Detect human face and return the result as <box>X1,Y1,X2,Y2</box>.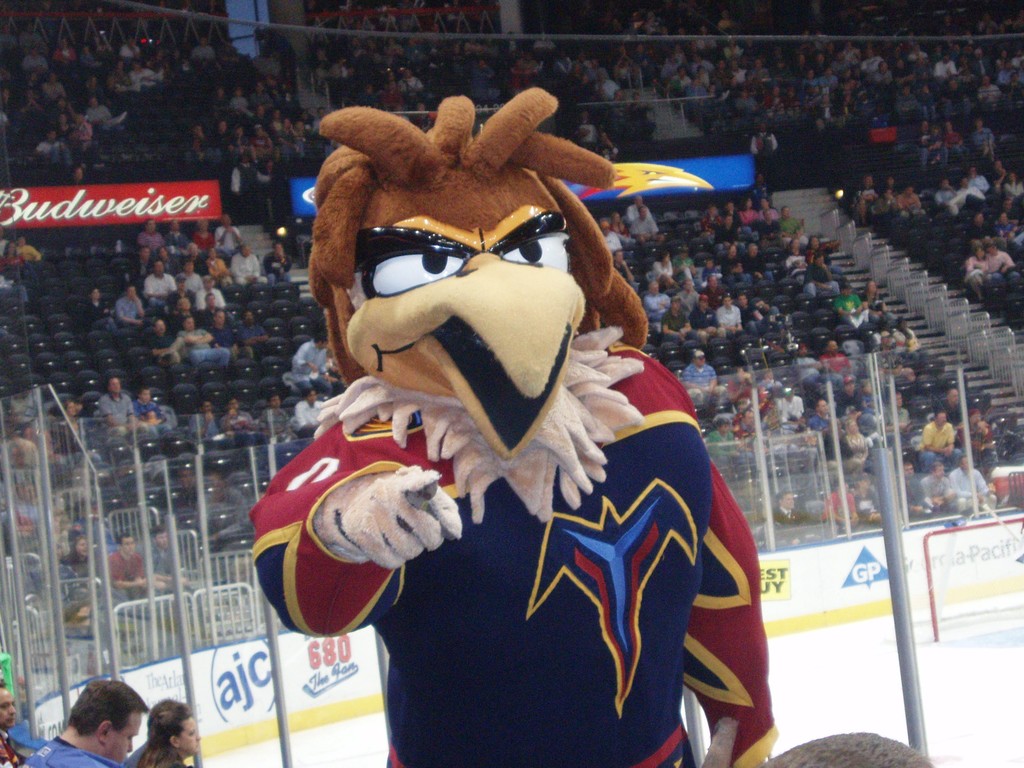
<box>0,688,19,728</box>.
